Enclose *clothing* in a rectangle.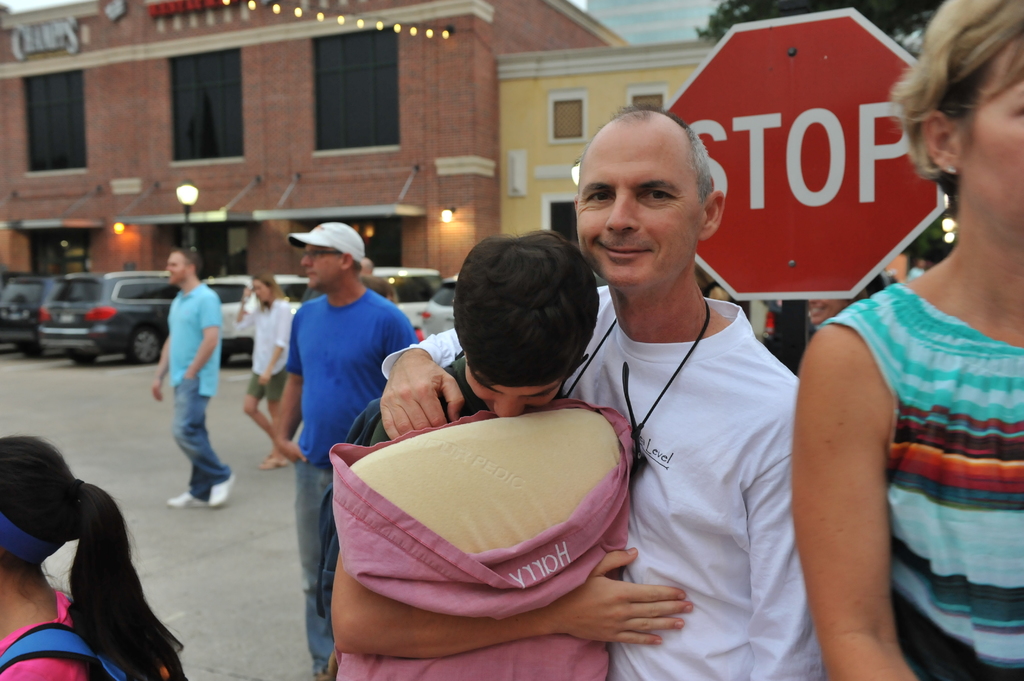
l=230, t=300, r=287, b=374.
